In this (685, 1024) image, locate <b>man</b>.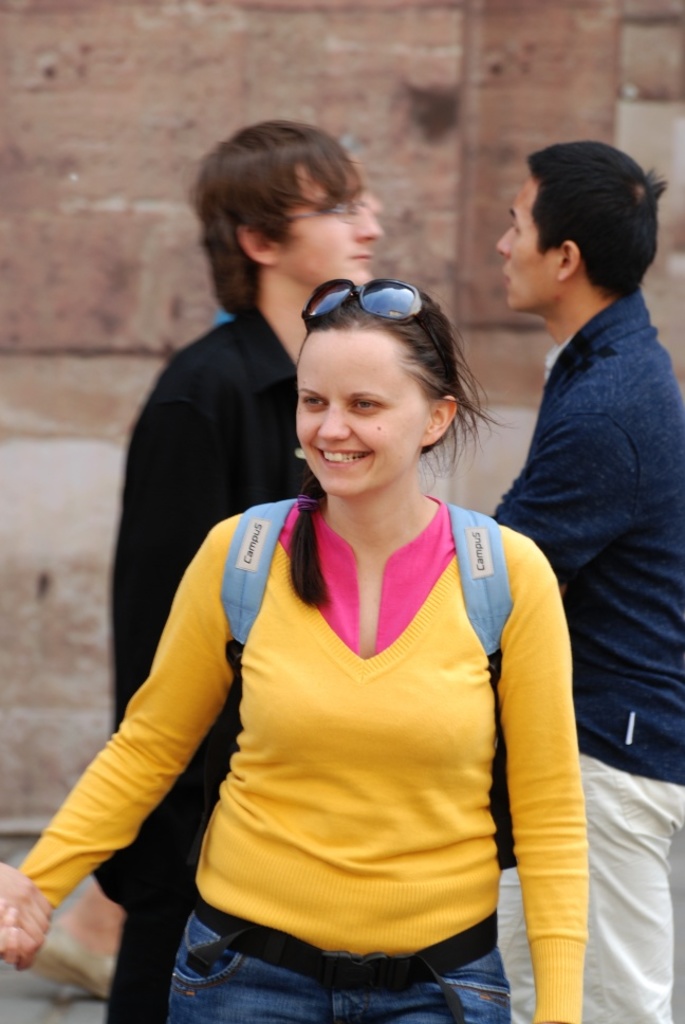
Bounding box: {"left": 482, "top": 139, "right": 684, "bottom": 1023}.
